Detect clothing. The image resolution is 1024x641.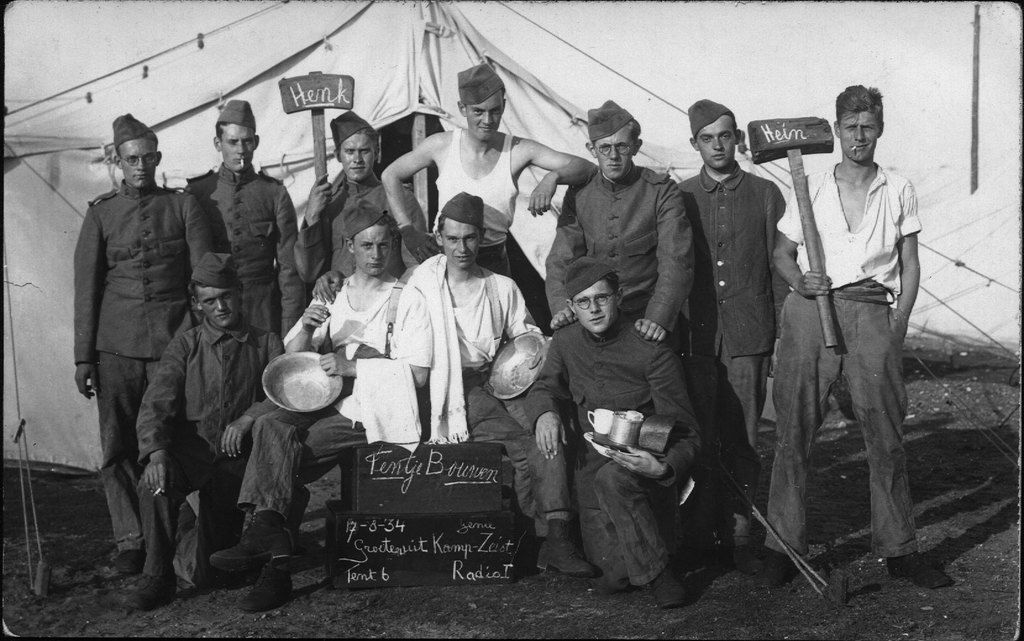
[427,131,532,255].
